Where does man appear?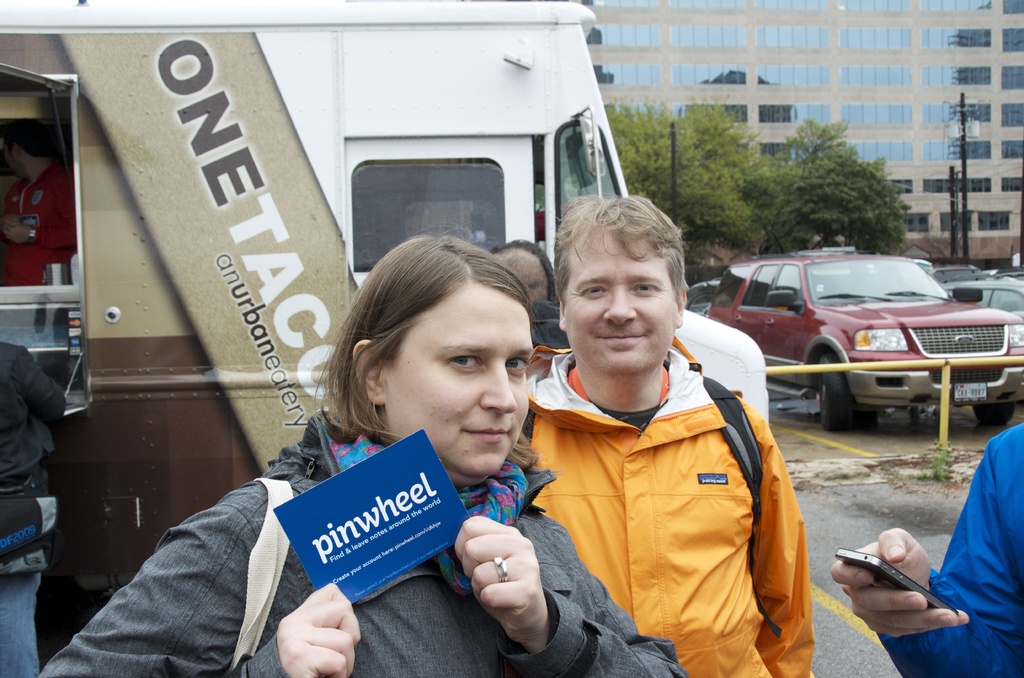
Appears at [left=0, top=123, right=79, bottom=293].
